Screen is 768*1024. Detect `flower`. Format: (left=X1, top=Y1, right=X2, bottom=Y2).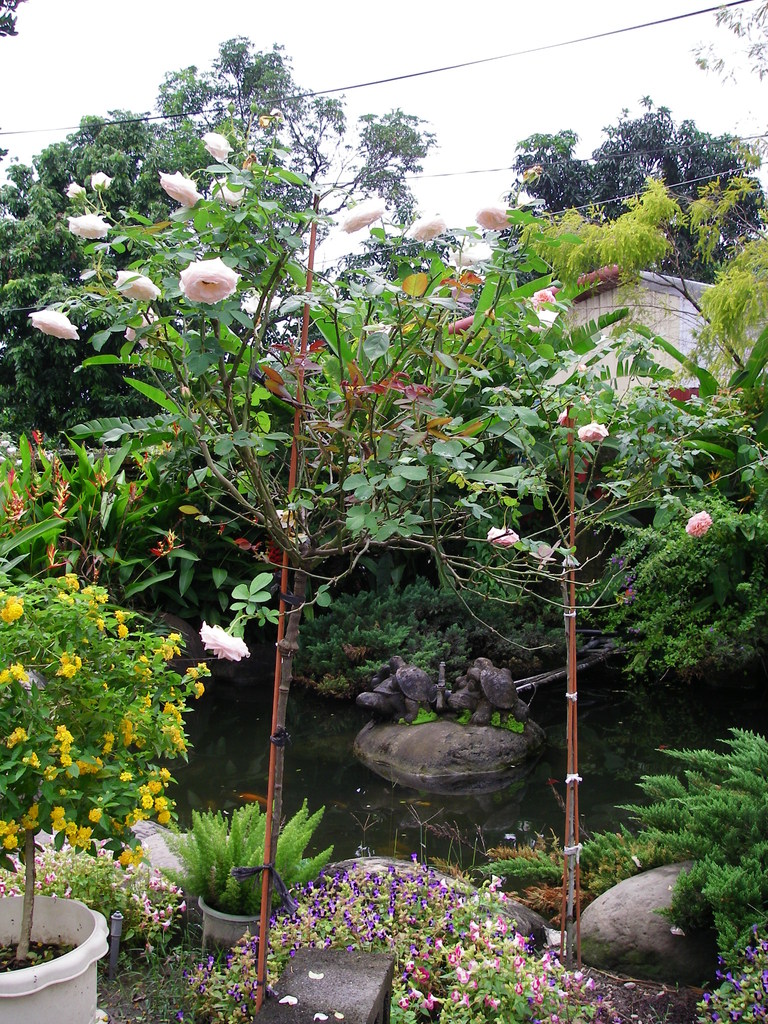
(left=0, top=594, right=21, bottom=620).
